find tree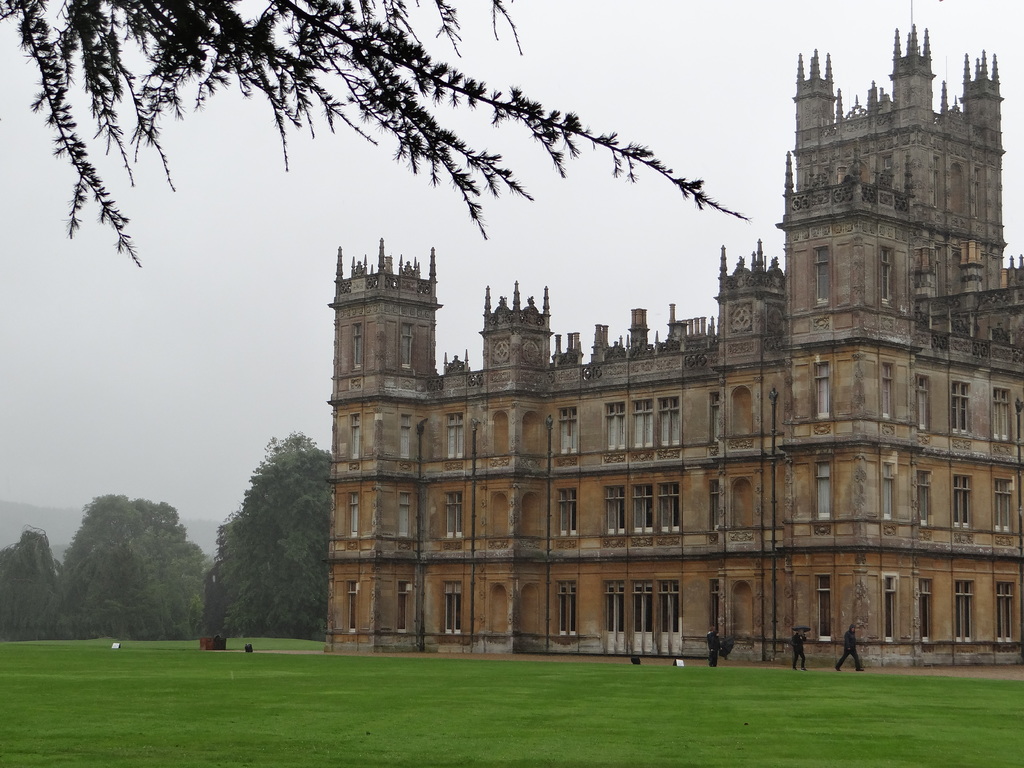
[left=201, top=435, right=331, bottom=642]
